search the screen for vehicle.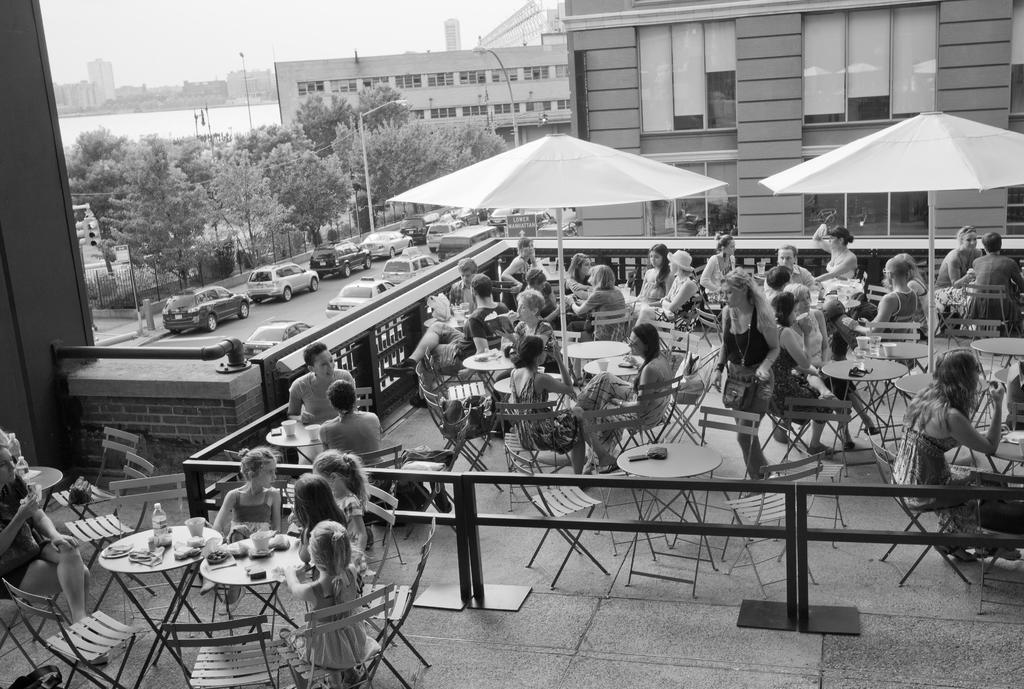
Found at 243,259,318,302.
